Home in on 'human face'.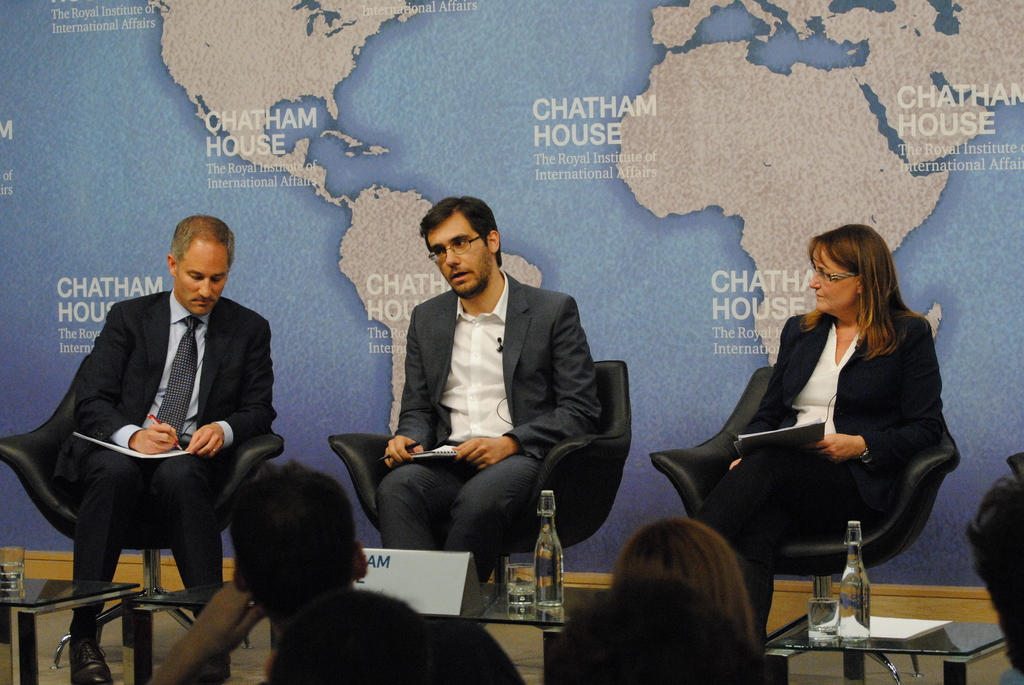
Homed in at bbox(424, 215, 493, 295).
